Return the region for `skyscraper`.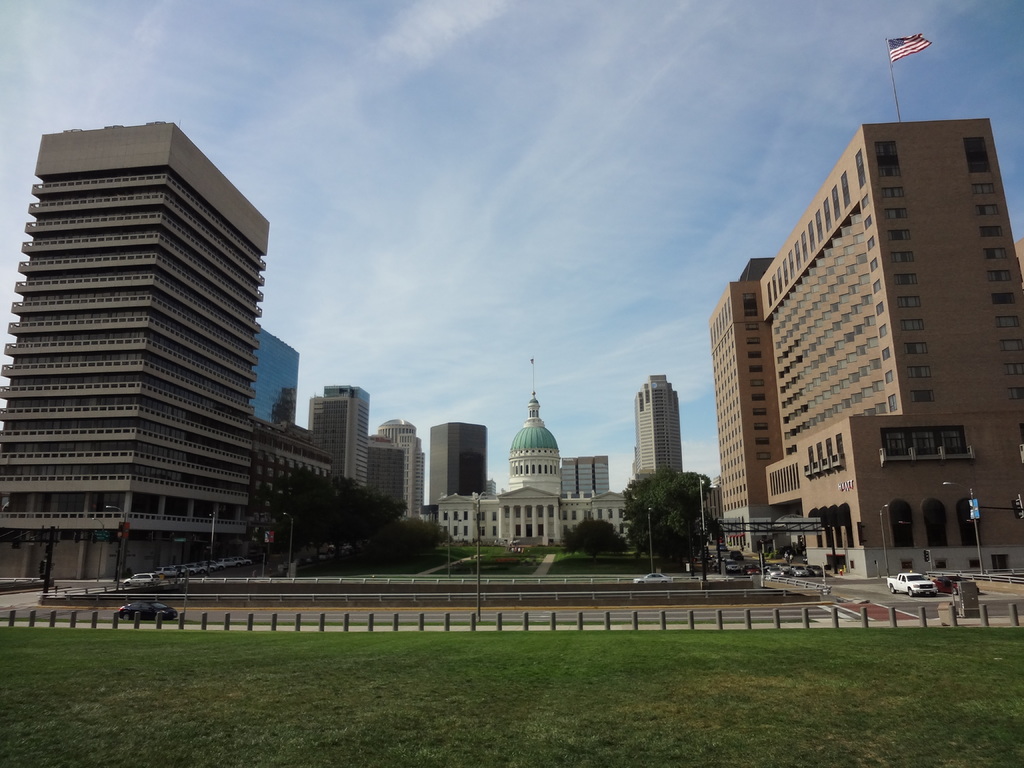
(x1=634, y1=372, x2=690, y2=471).
